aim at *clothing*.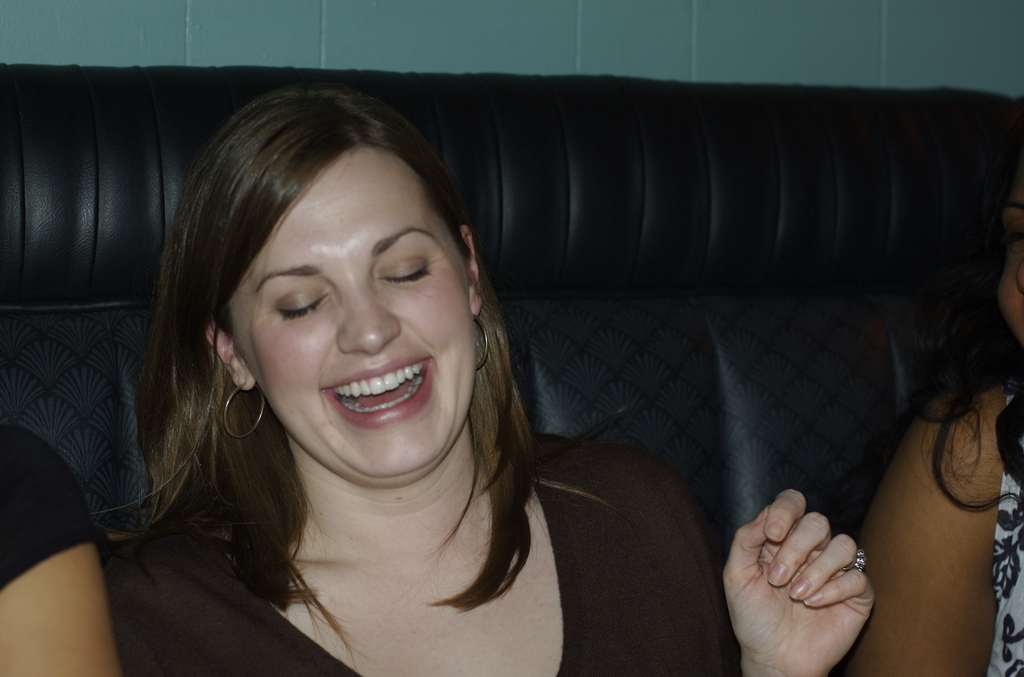
Aimed at select_region(983, 388, 1023, 676).
